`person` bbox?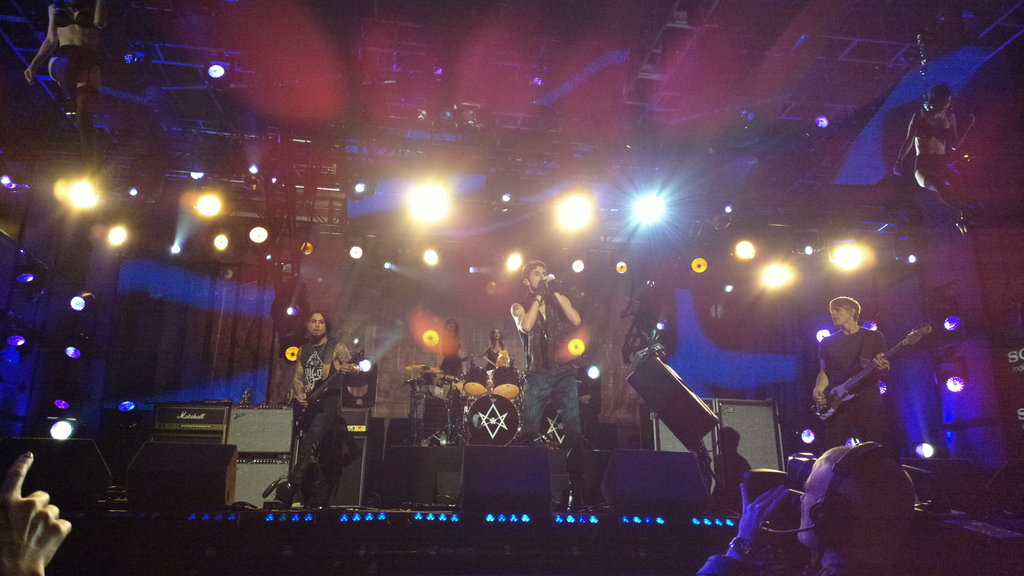
x1=699 y1=440 x2=924 y2=575
